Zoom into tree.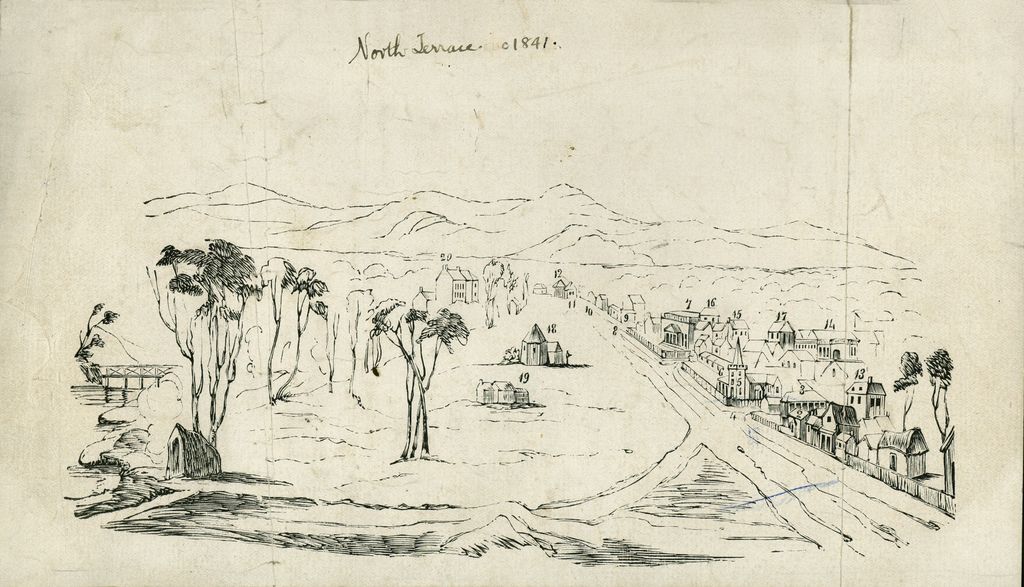
Zoom target: {"x1": 362, "y1": 298, "x2": 472, "y2": 463}.
